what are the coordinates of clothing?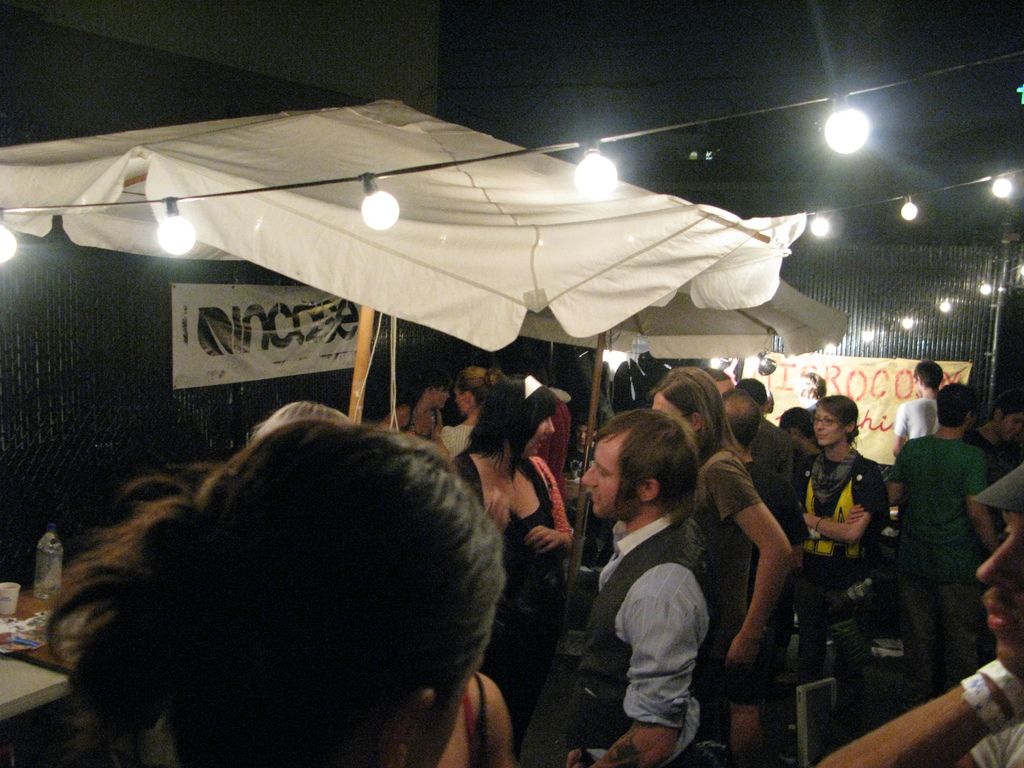
<bbox>442, 421, 479, 458</bbox>.
